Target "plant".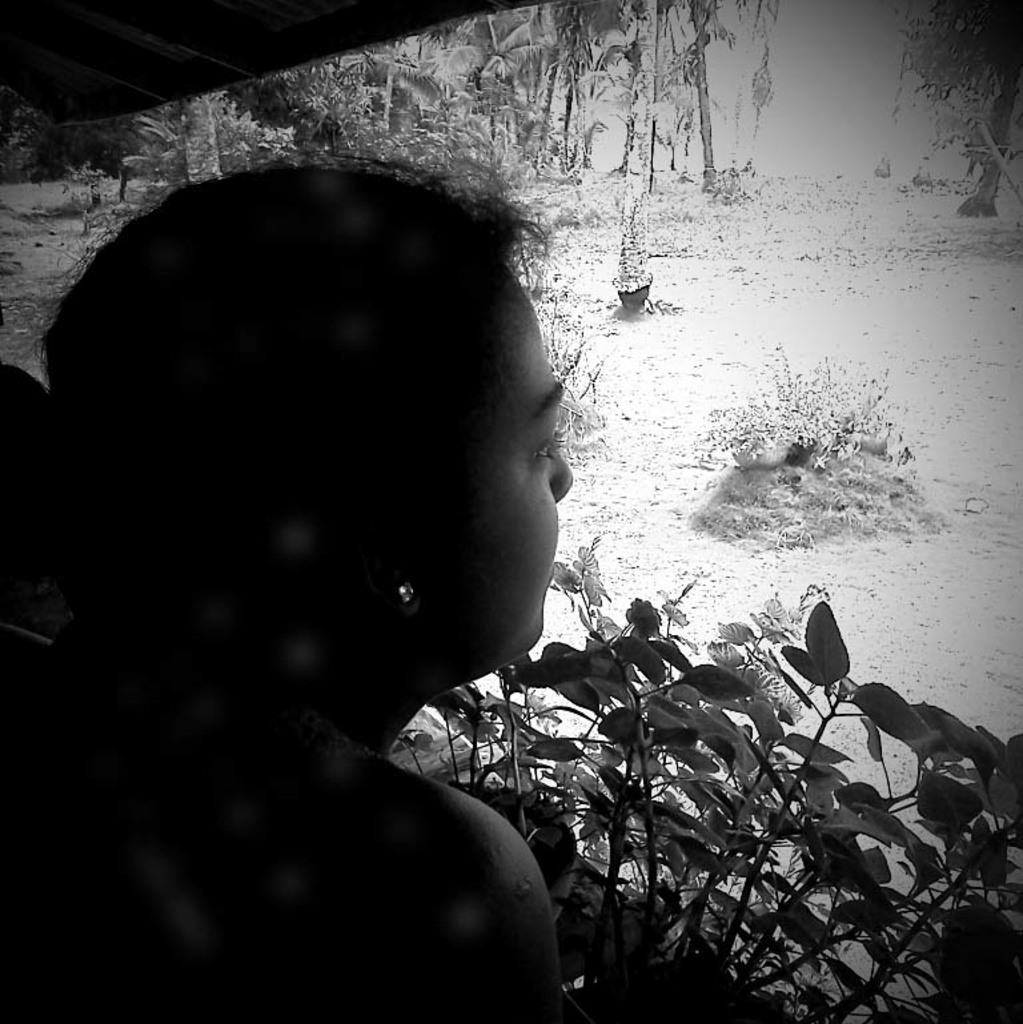
Target region: box(606, 185, 655, 302).
